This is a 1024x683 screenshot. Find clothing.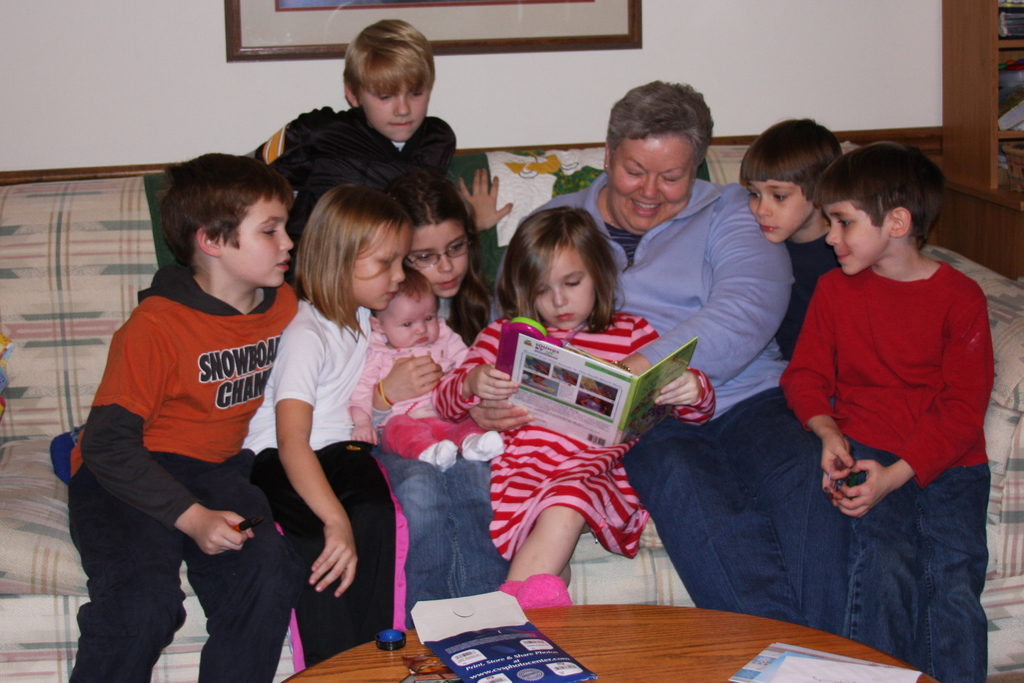
Bounding box: box(235, 302, 397, 666).
